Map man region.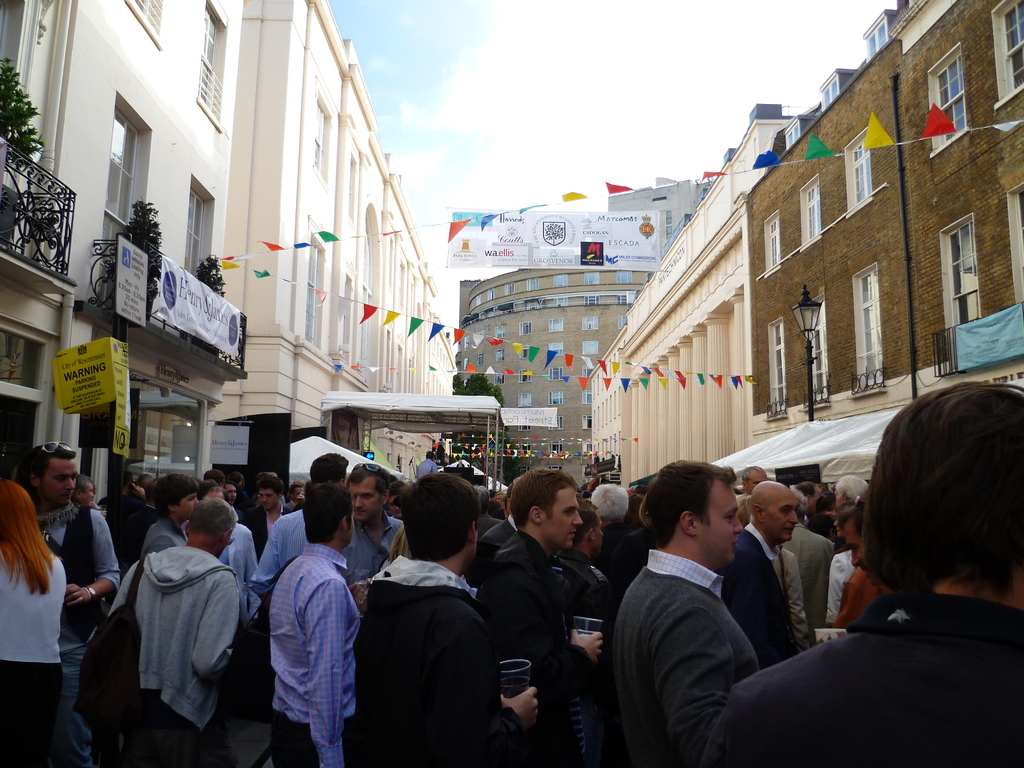
Mapped to x1=589, y1=478, x2=630, y2=548.
